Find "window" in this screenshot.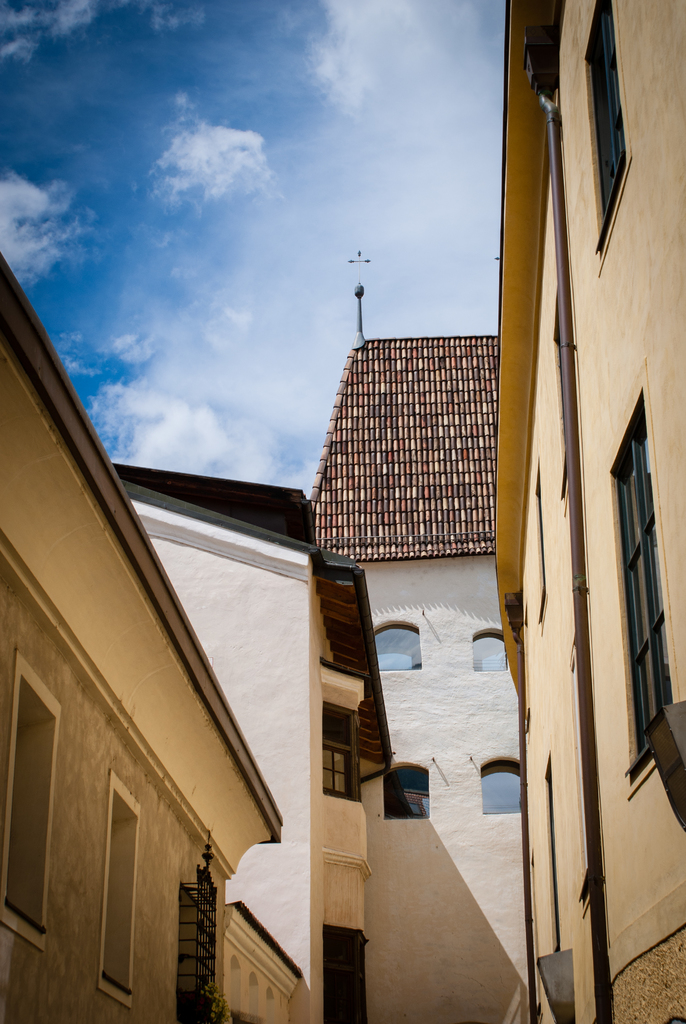
The bounding box for "window" is (584,0,635,252).
